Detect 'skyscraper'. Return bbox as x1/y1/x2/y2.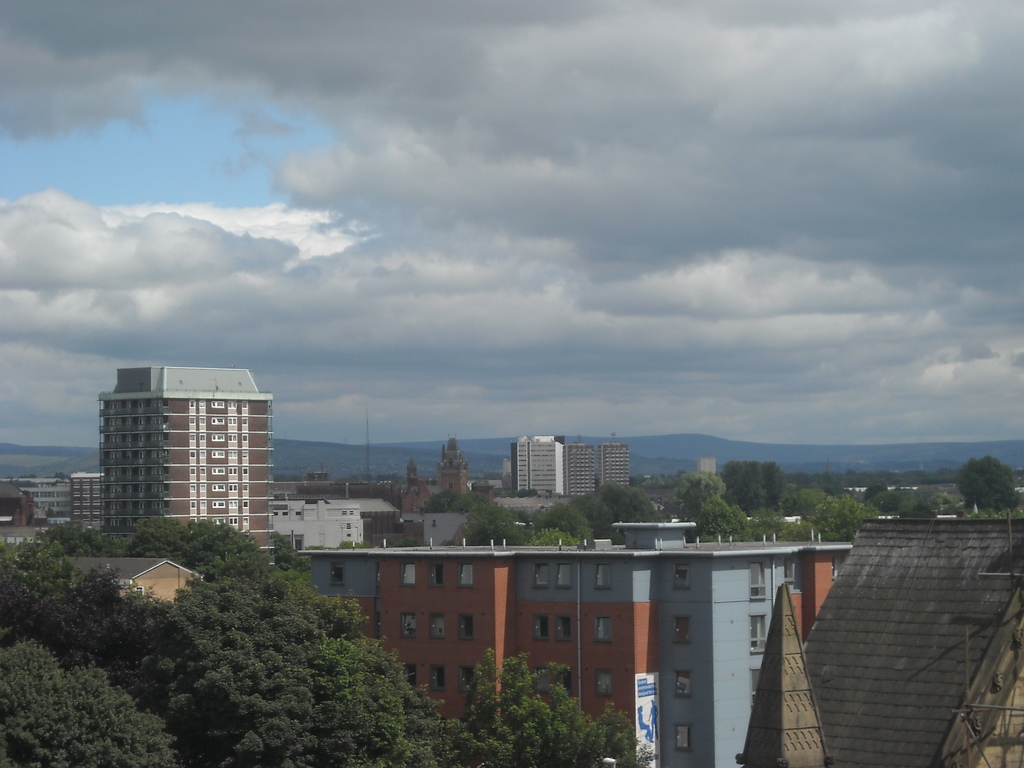
58/456/138/538.
